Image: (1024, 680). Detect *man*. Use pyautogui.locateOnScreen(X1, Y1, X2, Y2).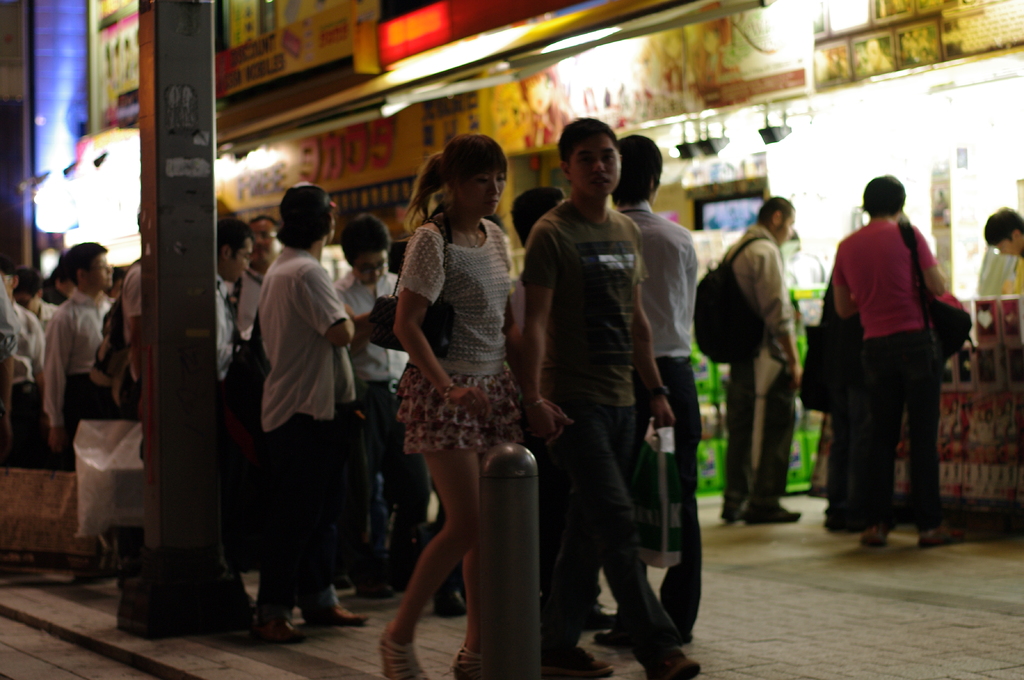
pyautogui.locateOnScreen(593, 135, 703, 644).
